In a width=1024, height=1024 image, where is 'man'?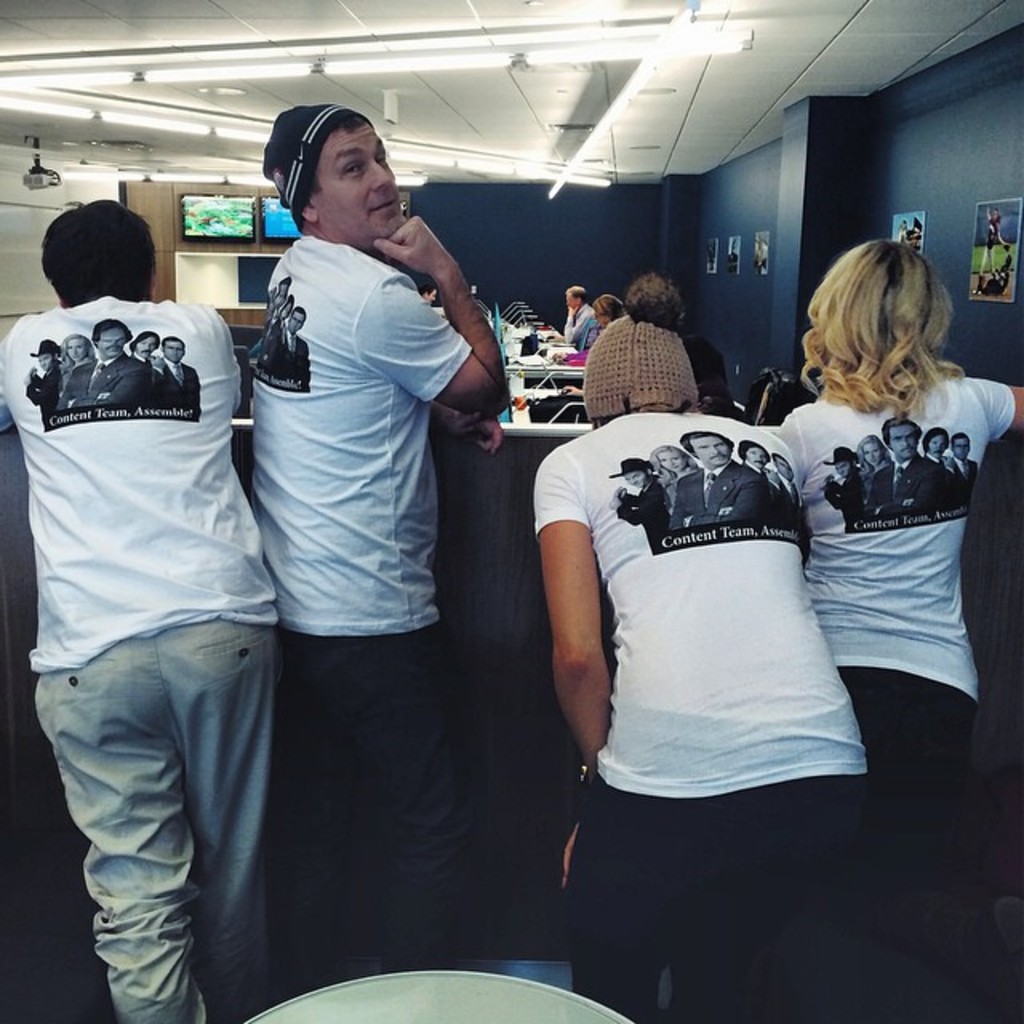
rect(746, 437, 786, 528).
